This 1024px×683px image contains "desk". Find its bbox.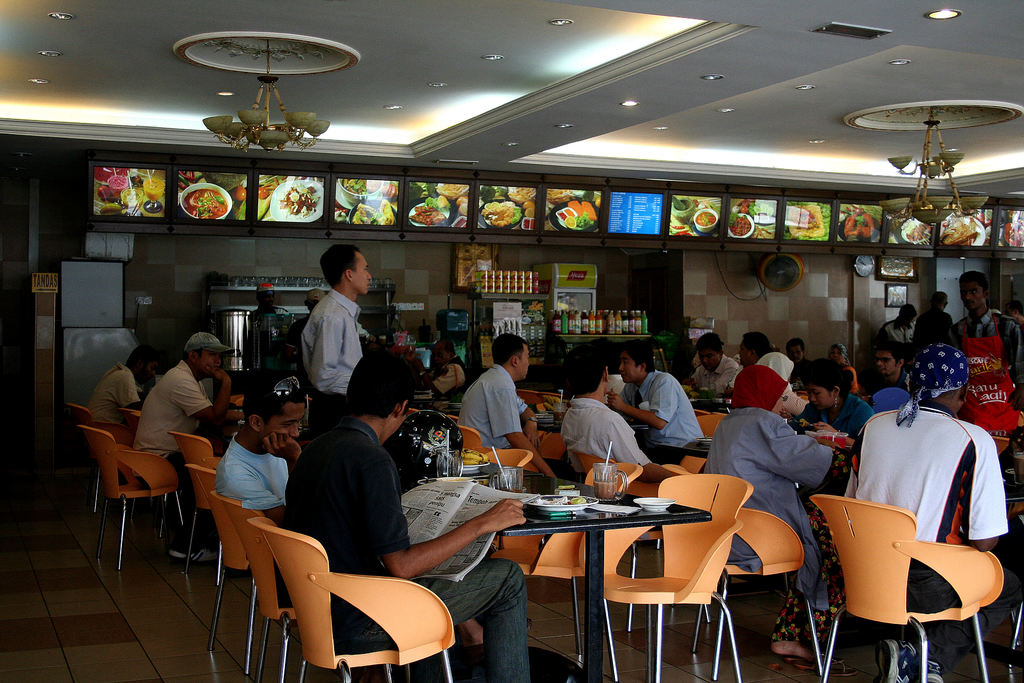
bbox(452, 461, 710, 682).
